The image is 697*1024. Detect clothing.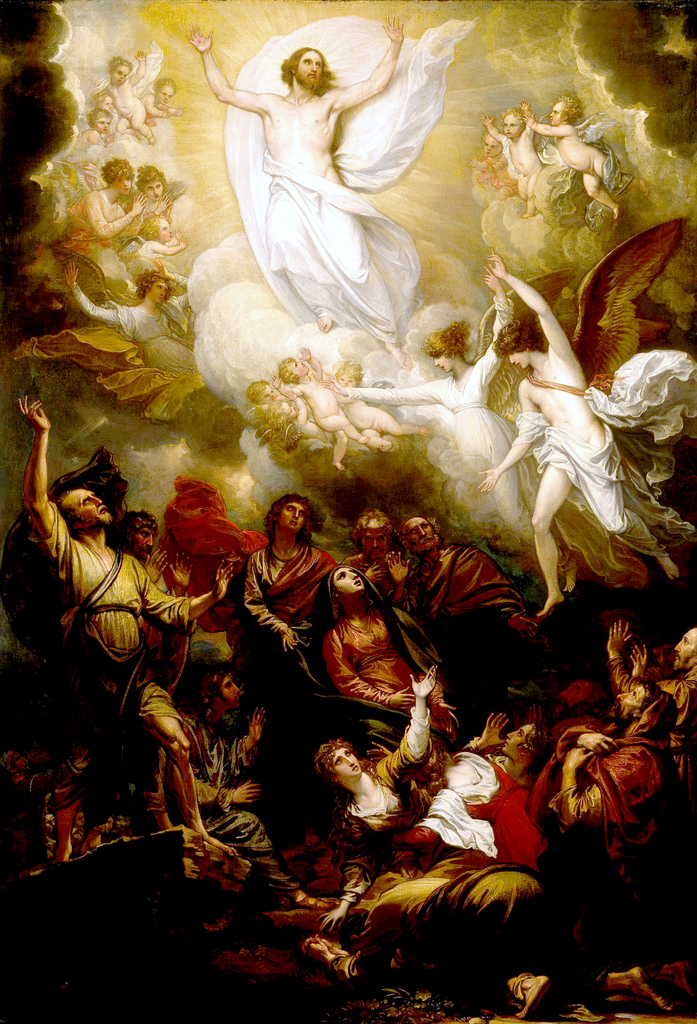
Detection: pyautogui.locateOnScreen(29, 502, 202, 732).
